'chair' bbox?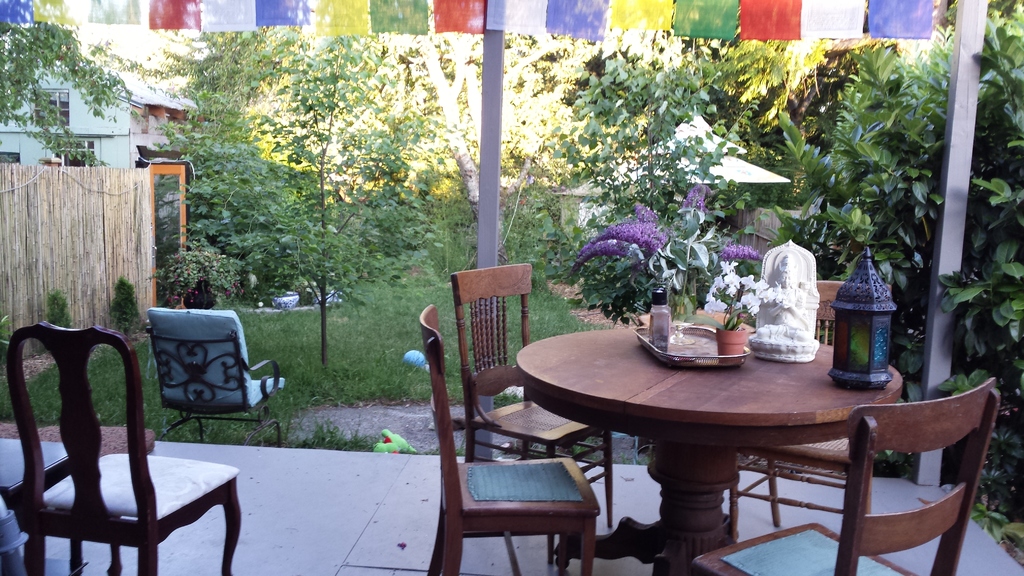
(x1=425, y1=303, x2=606, y2=573)
